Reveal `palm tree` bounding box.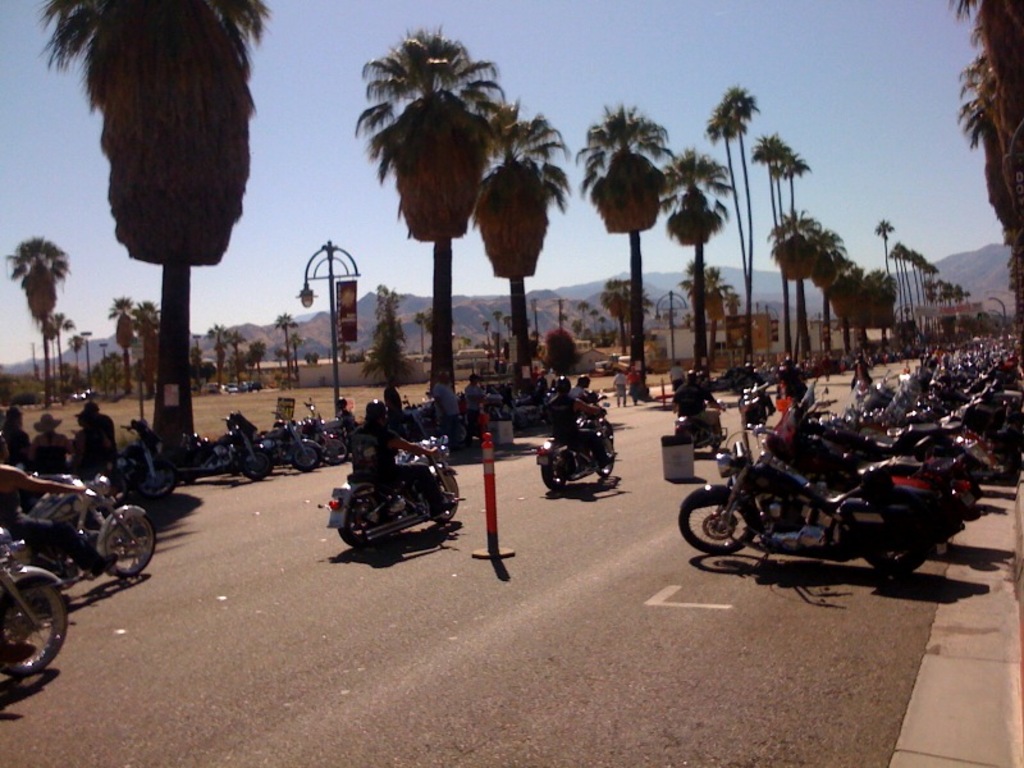
Revealed: 655:160:728:370.
